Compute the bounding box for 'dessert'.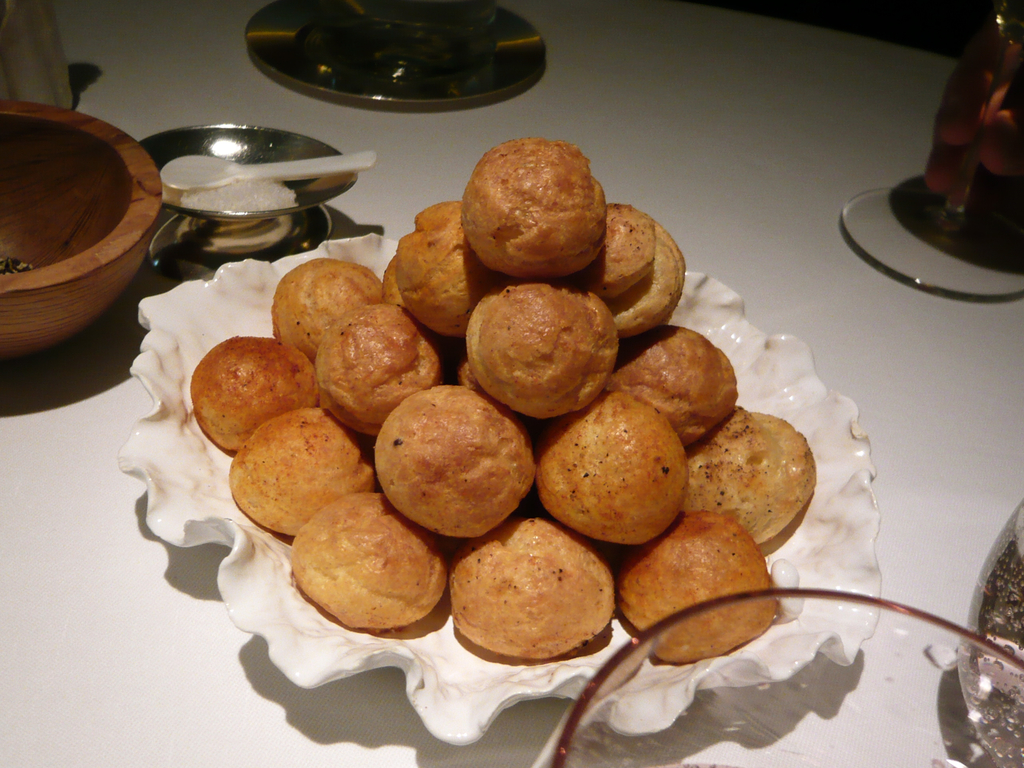
x1=465 y1=137 x2=596 y2=280.
